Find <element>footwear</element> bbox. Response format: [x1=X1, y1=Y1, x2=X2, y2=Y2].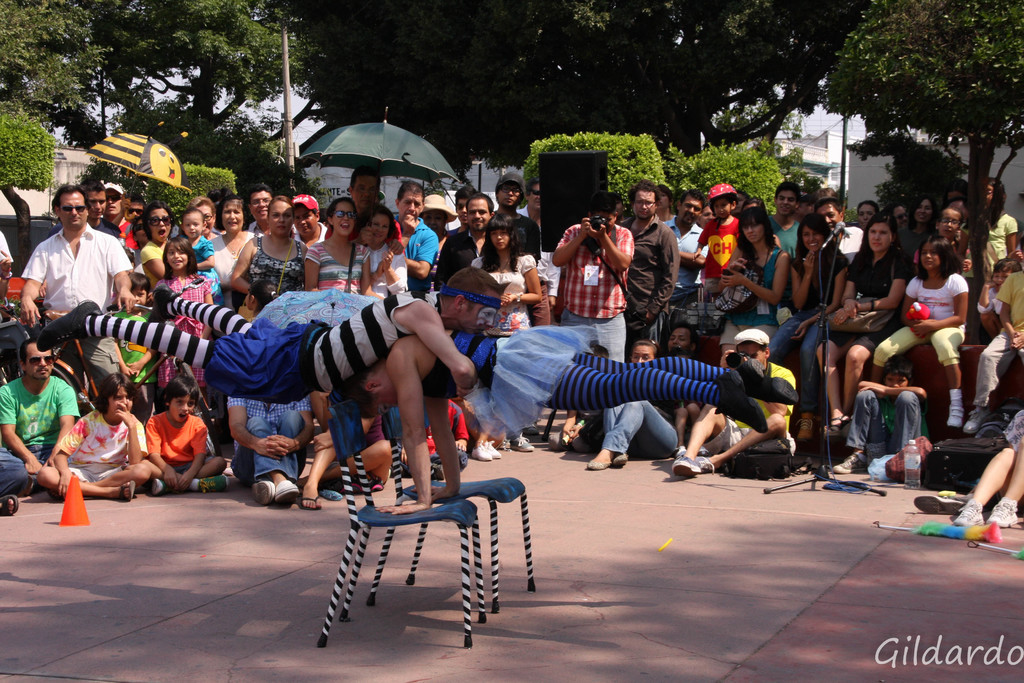
[x1=471, y1=445, x2=490, y2=465].
